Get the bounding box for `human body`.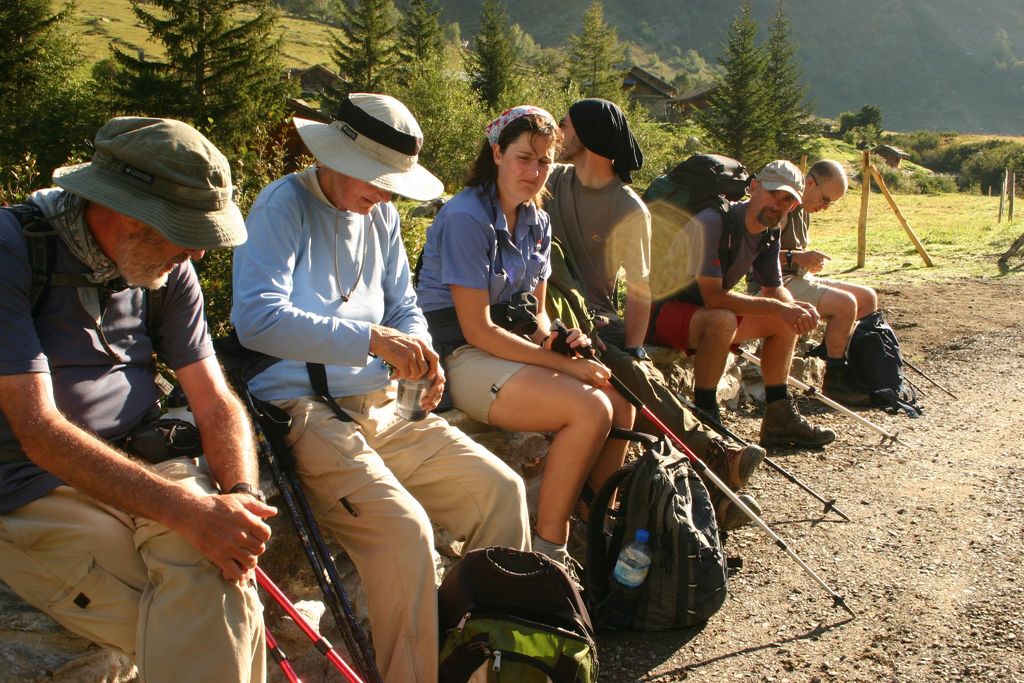
[x1=417, y1=108, x2=635, y2=589].
